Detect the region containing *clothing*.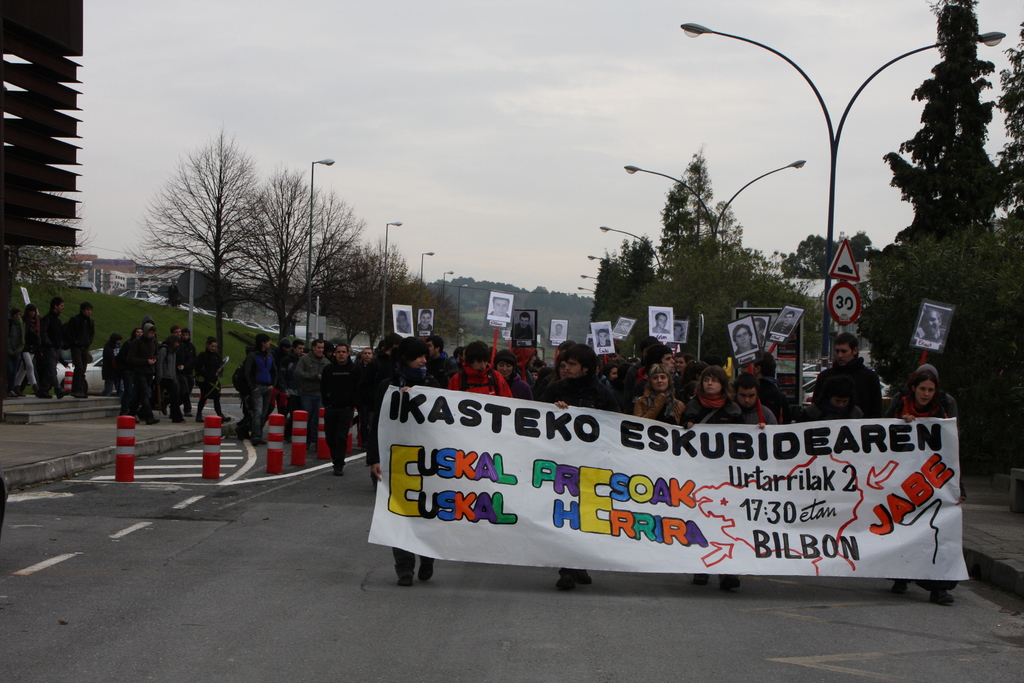
[left=534, top=369, right=564, bottom=407].
